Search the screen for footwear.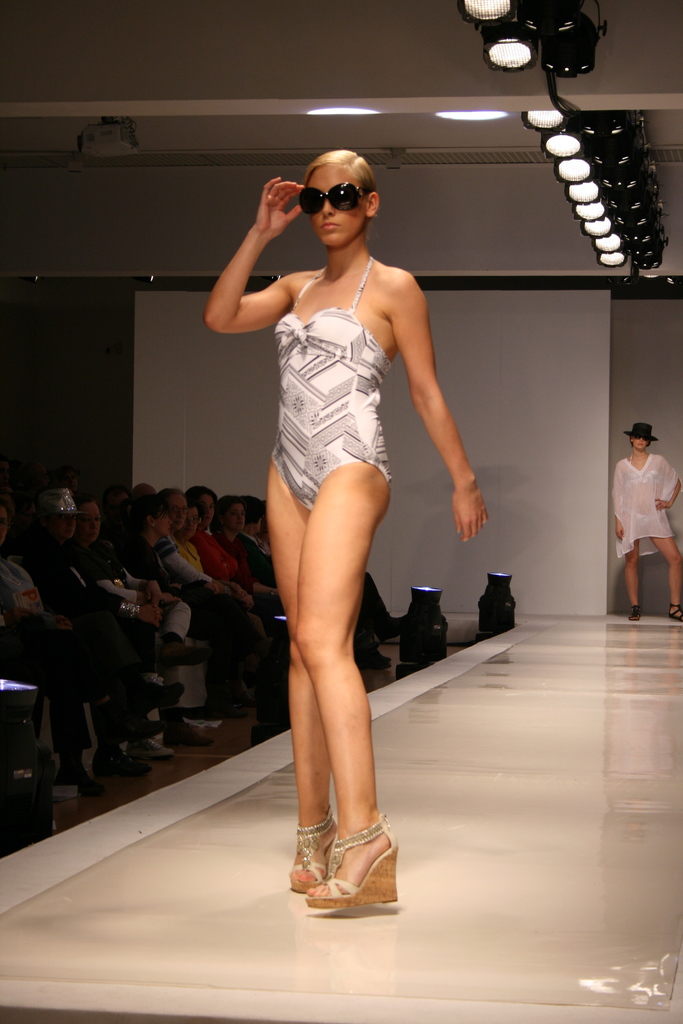
Found at 192 717 220 731.
